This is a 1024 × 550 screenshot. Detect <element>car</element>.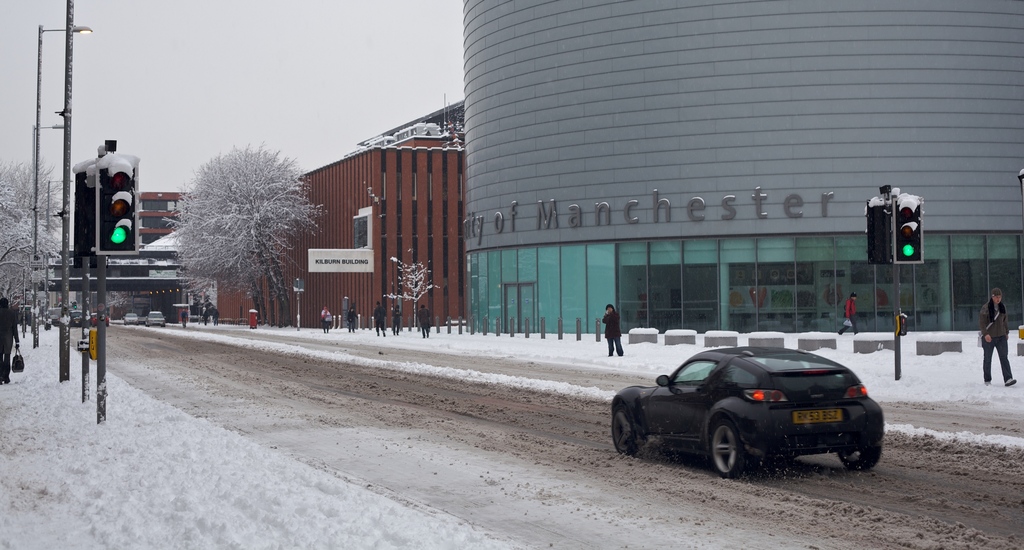
locate(147, 311, 166, 325).
